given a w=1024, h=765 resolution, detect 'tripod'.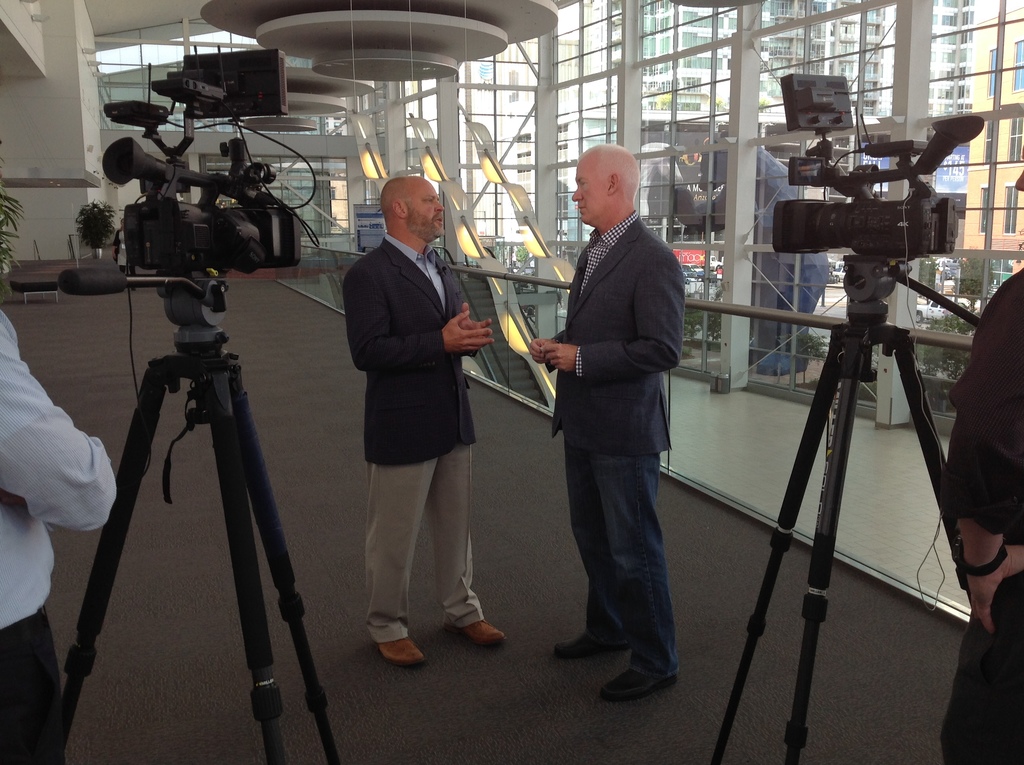
714:260:977:764.
